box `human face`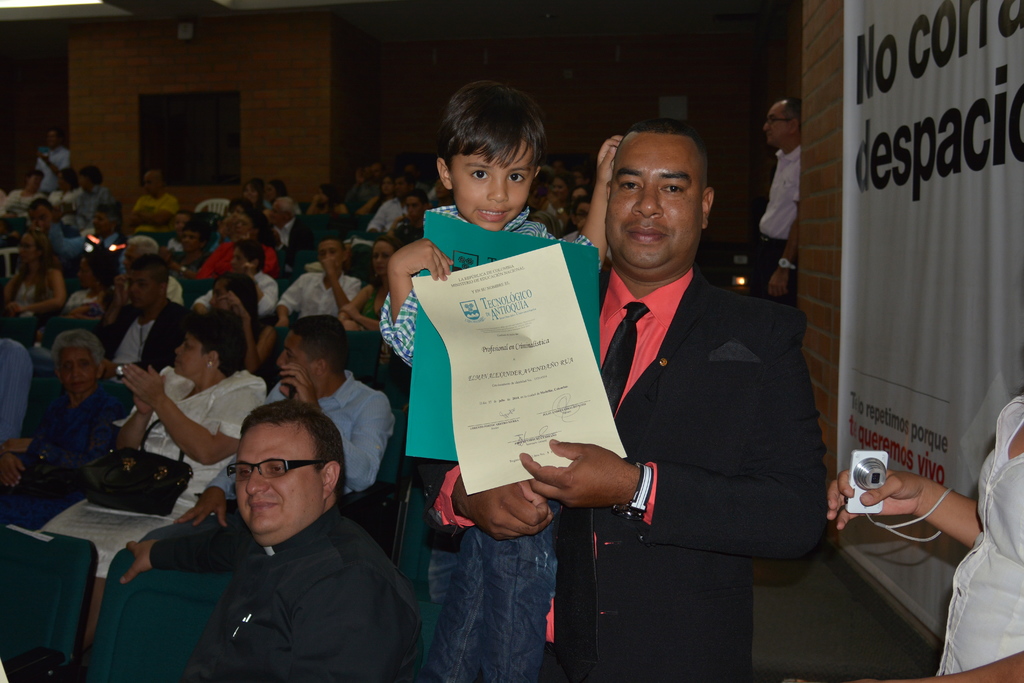
{"left": 234, "top": 423, "right": 316, "bottom": 534}
